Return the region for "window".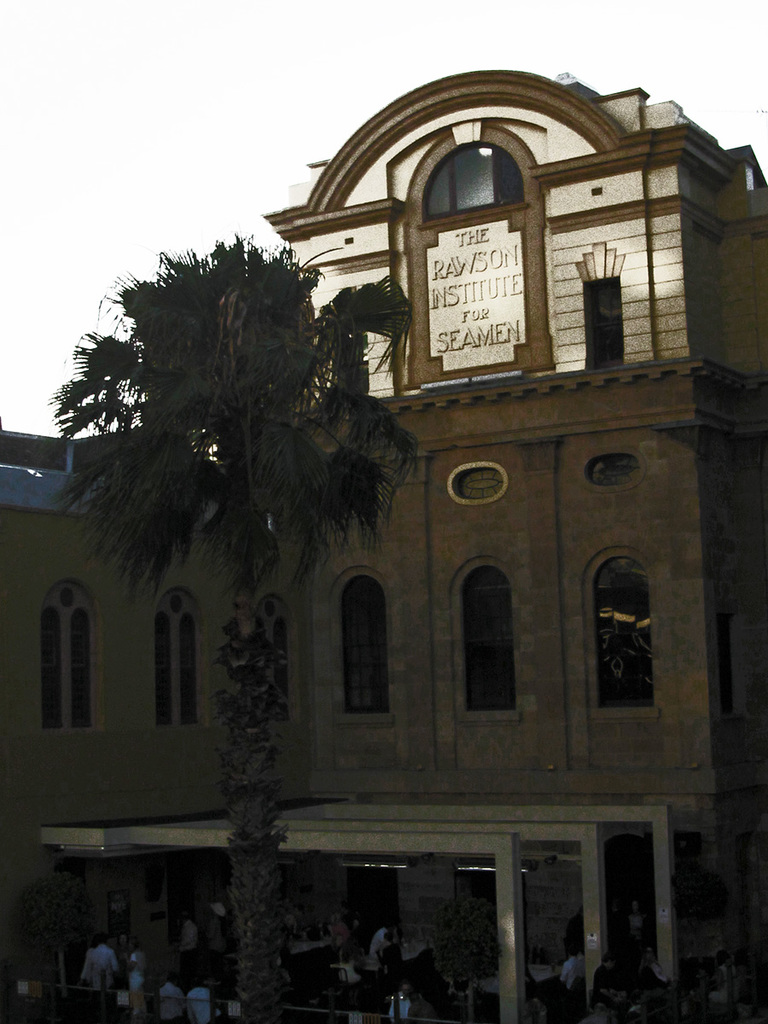
bbox=[341, 456, 394, 491].
